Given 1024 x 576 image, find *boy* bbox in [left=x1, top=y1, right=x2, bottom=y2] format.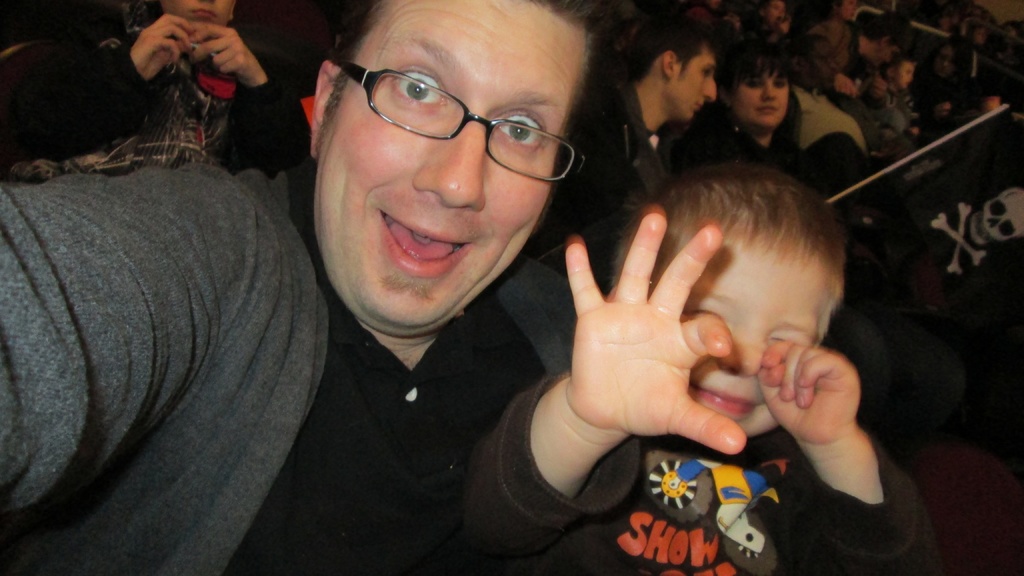
[left=881, top=54, right=922, bottom=132].
